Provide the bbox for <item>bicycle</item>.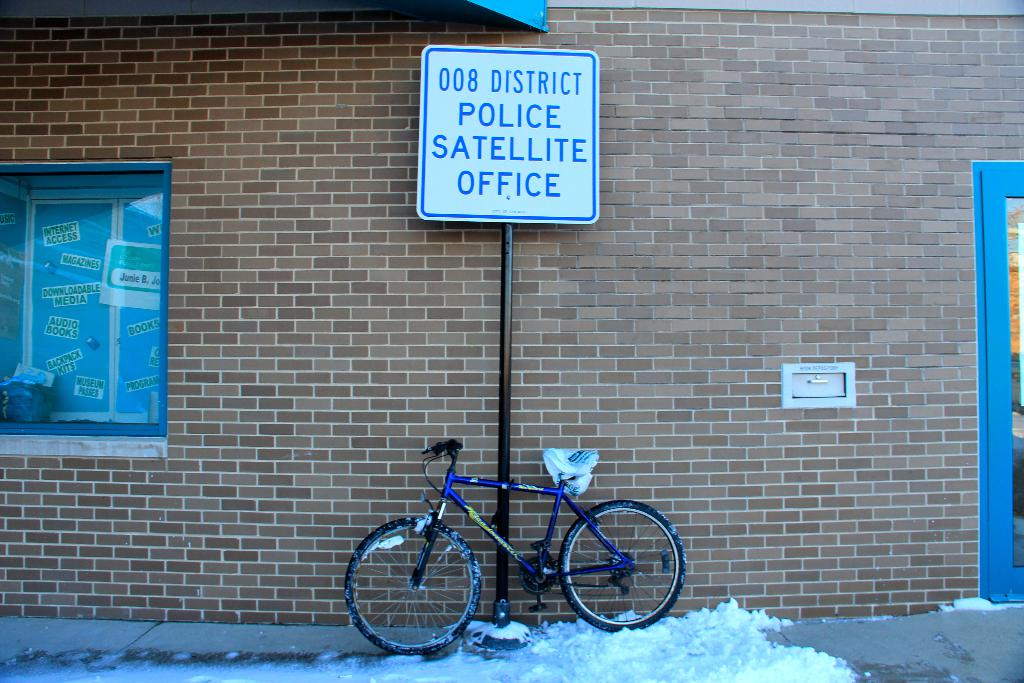
Rect(348, 440, 699, 657).
